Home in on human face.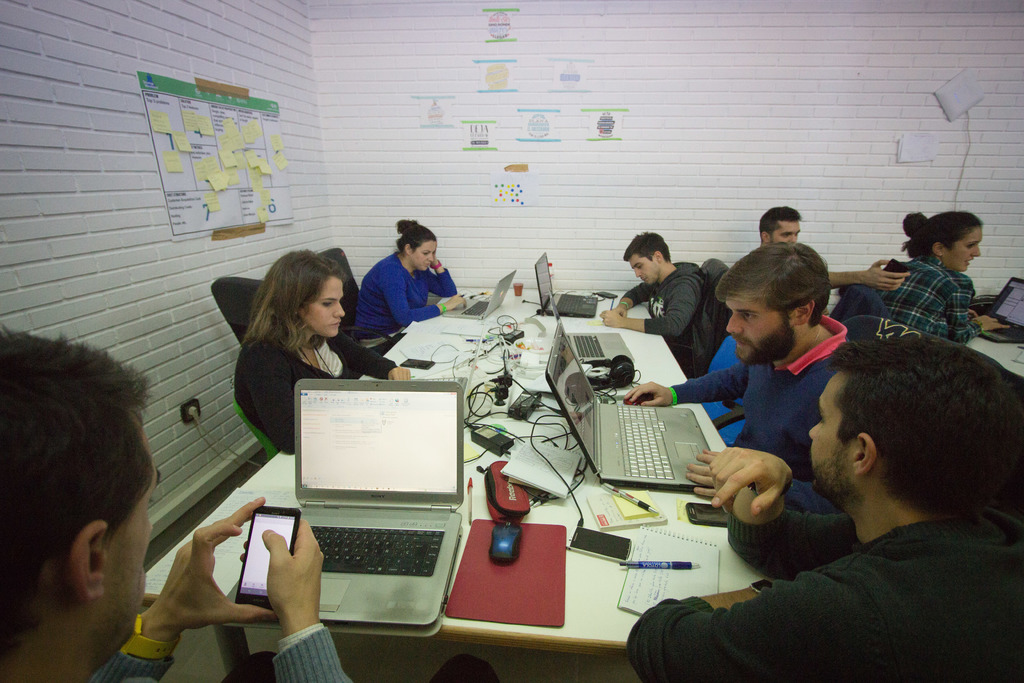
Homed in at crop(295, 270, 346, 340).
